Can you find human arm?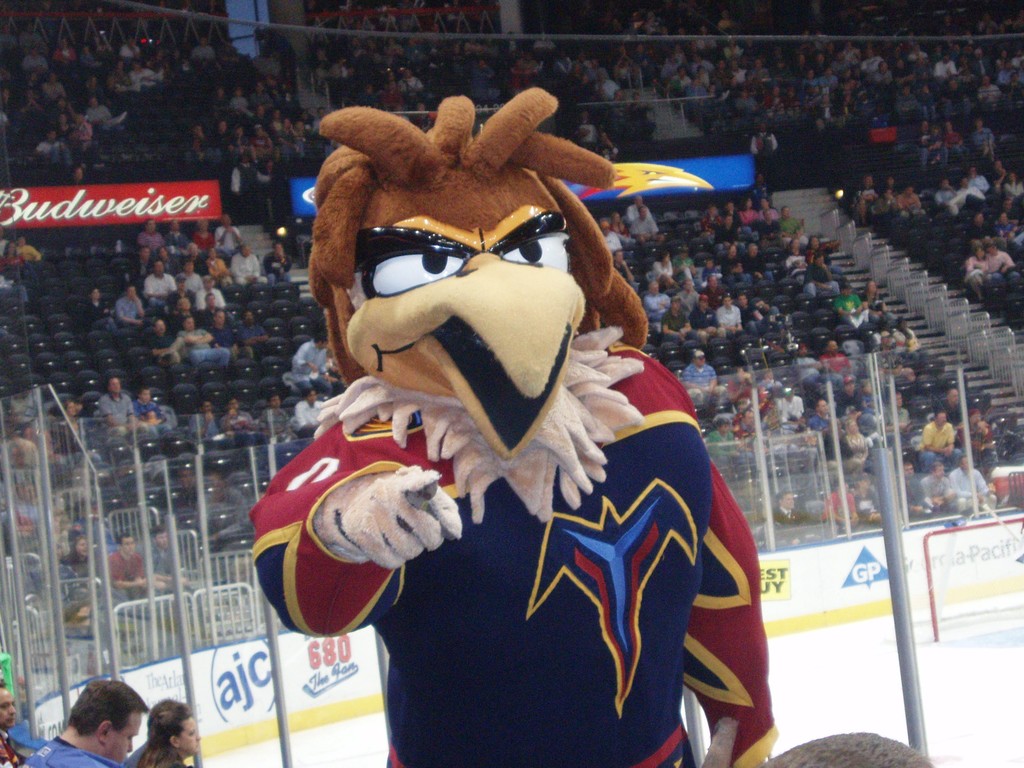
Yes, bounding box: rect(730, 309, 744, 330).
